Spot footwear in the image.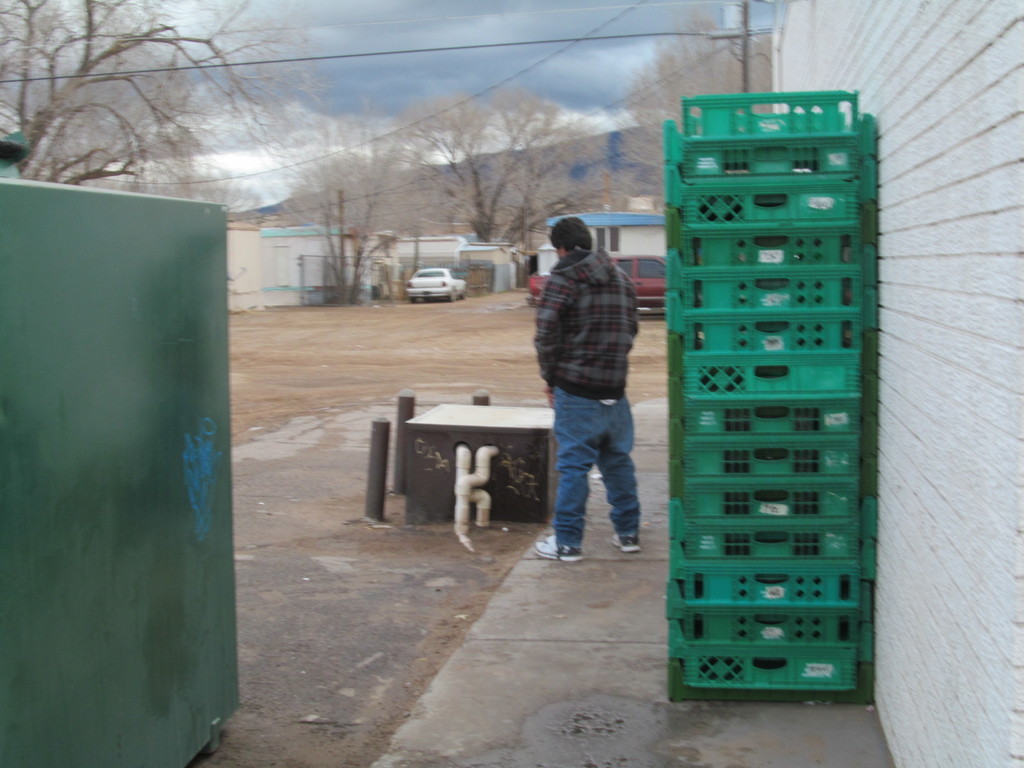
footwear found at BBox(536, 539, 585, 560).
